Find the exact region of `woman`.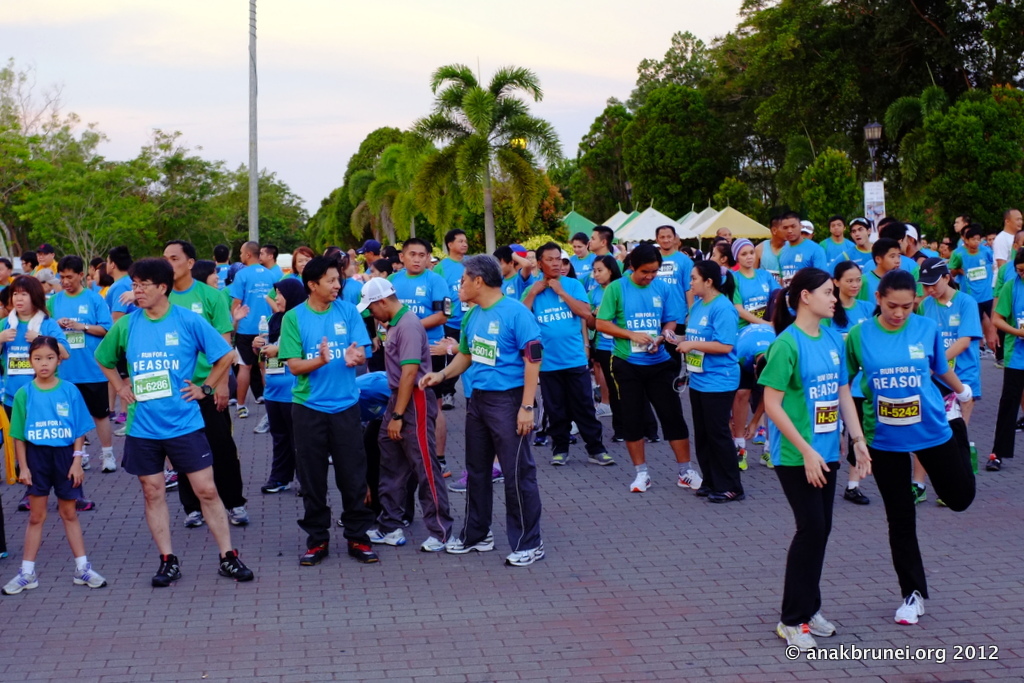
Exact region: [908,258,984,510].
